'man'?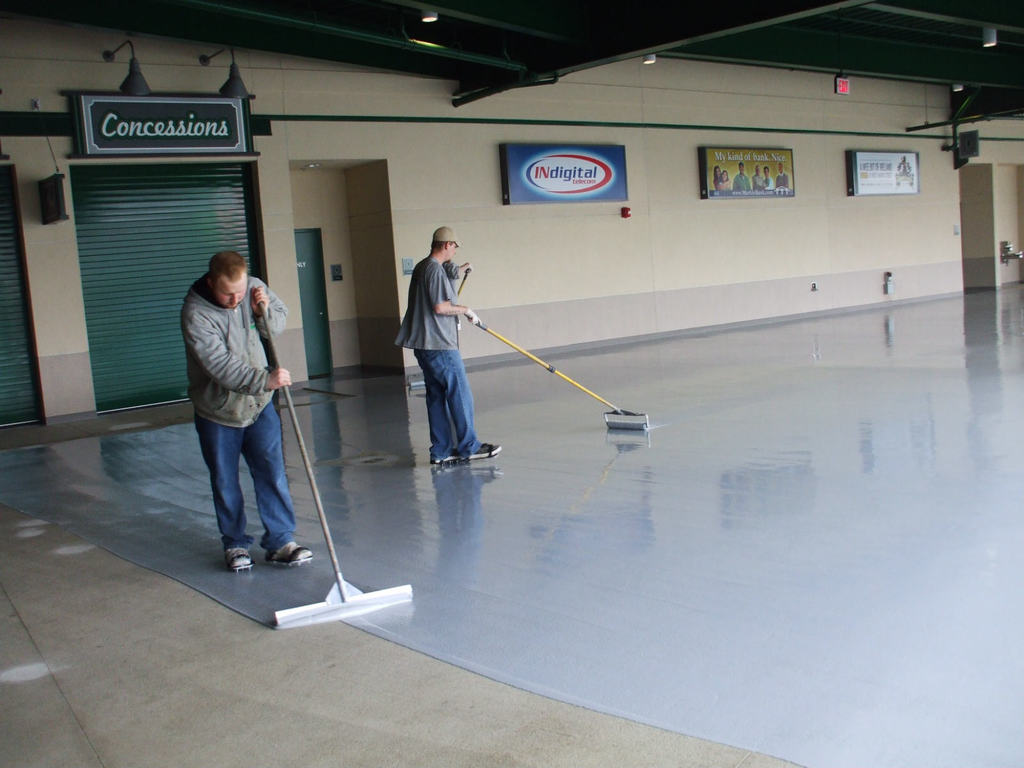
{"x1": 394, "y1": 225, "x2": 502, "y2": 465}
